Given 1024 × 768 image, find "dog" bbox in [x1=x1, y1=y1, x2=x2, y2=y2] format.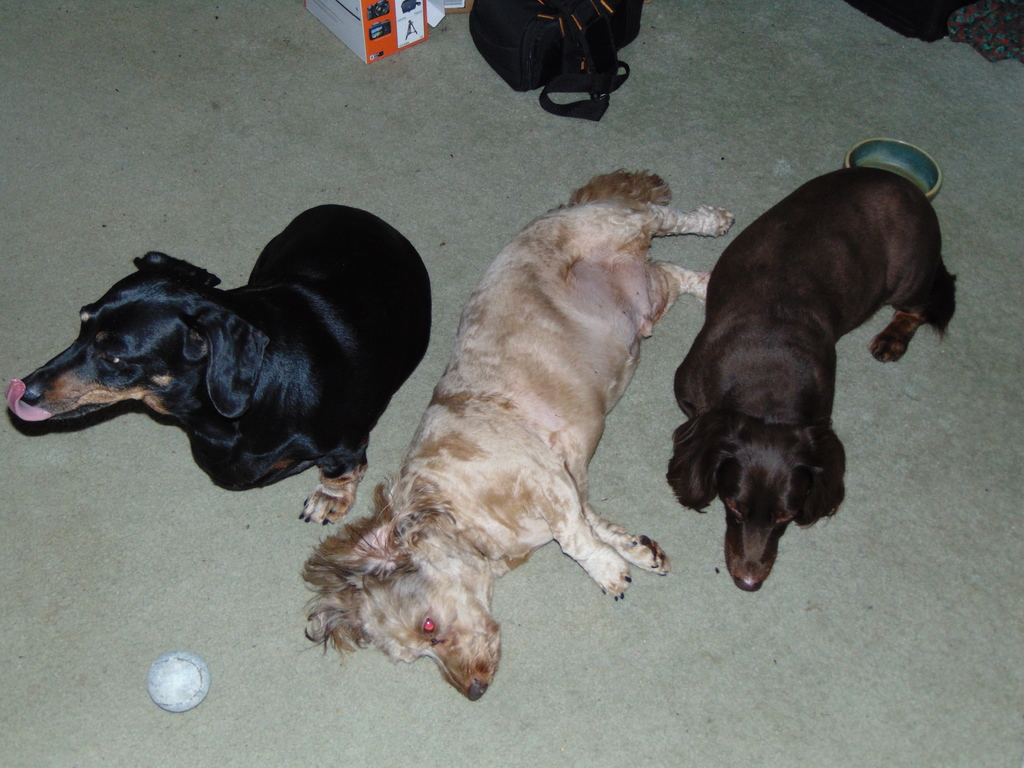
[x1=301, y1=169, x2=736, y2=701].
